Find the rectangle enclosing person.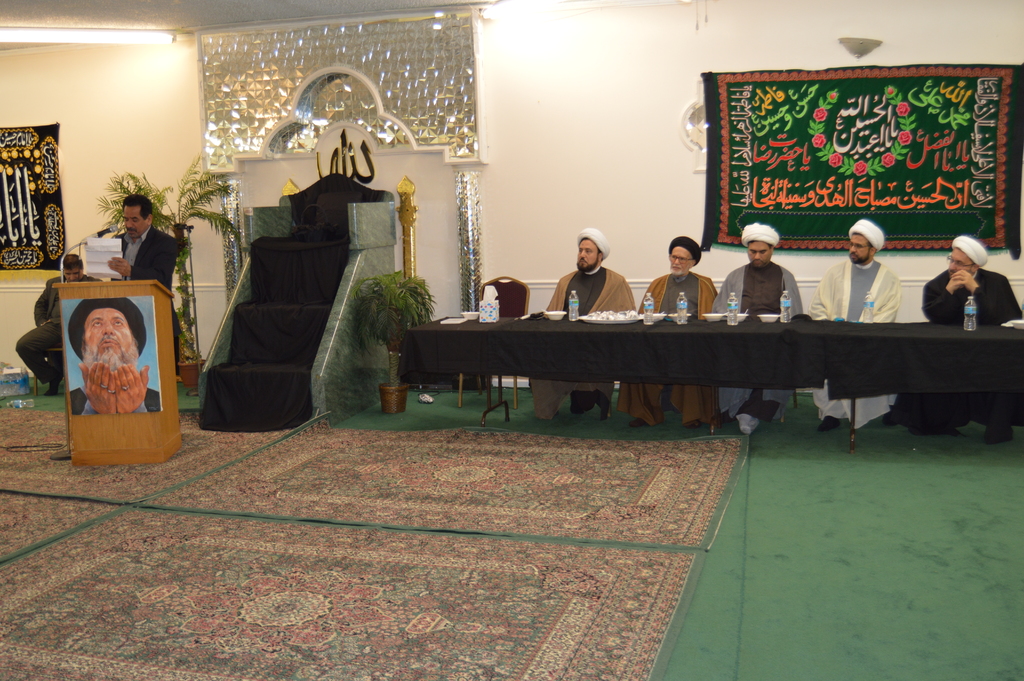
select_region(611, 230, 728, 444).
